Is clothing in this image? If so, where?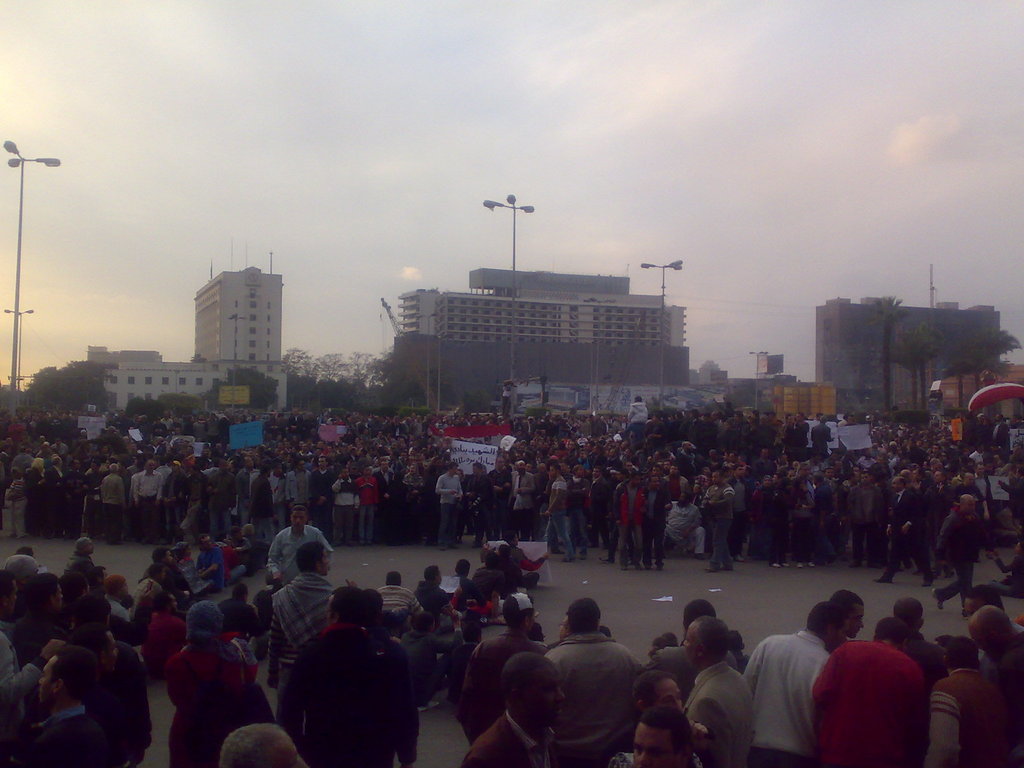
Yes, at bbox(267, 527, 329, 589).
